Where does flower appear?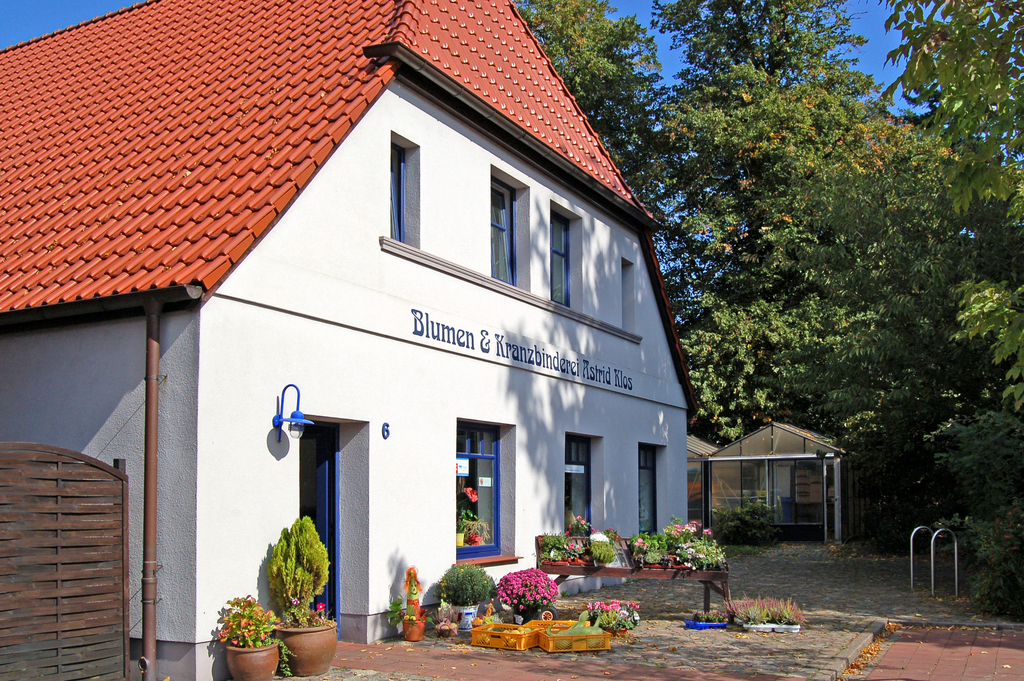
Appears at 627 599 639 610.
